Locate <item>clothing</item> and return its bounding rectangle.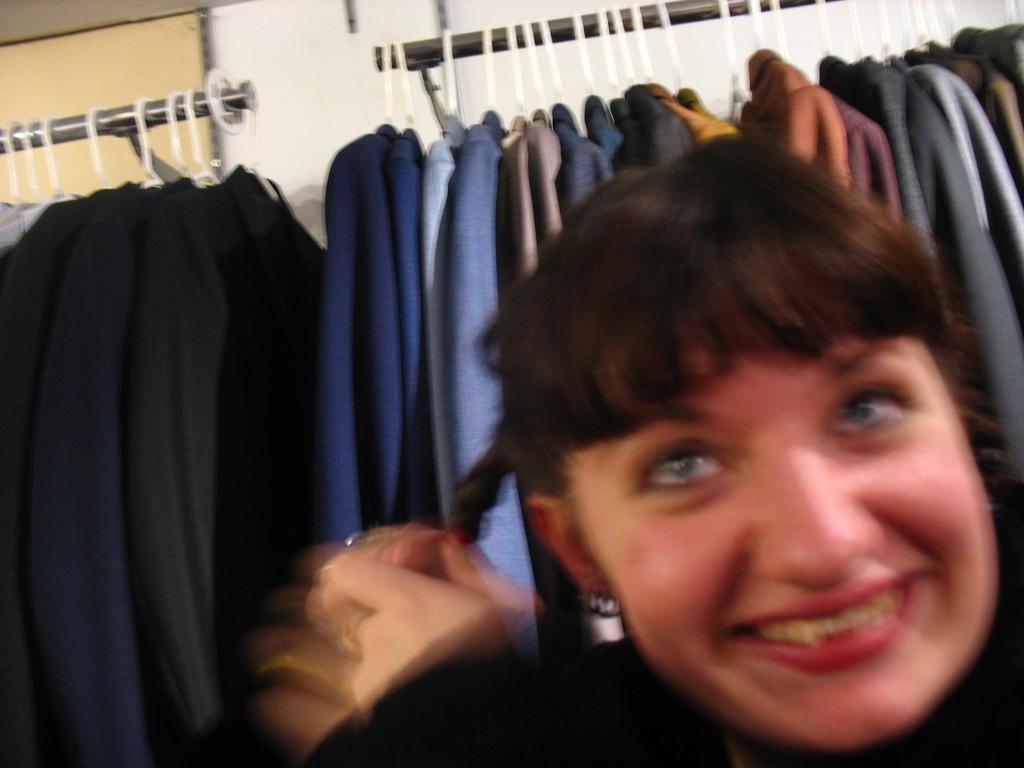
[left=906, top=35, right=1023, bottom=198].
